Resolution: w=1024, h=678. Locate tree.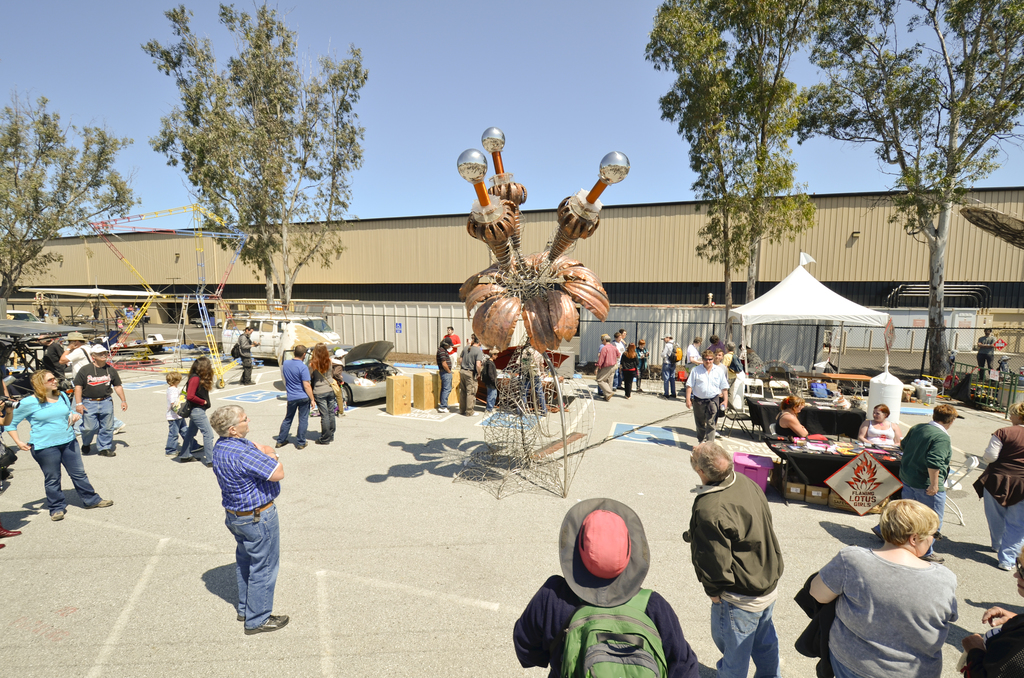
136/26/374/328.
